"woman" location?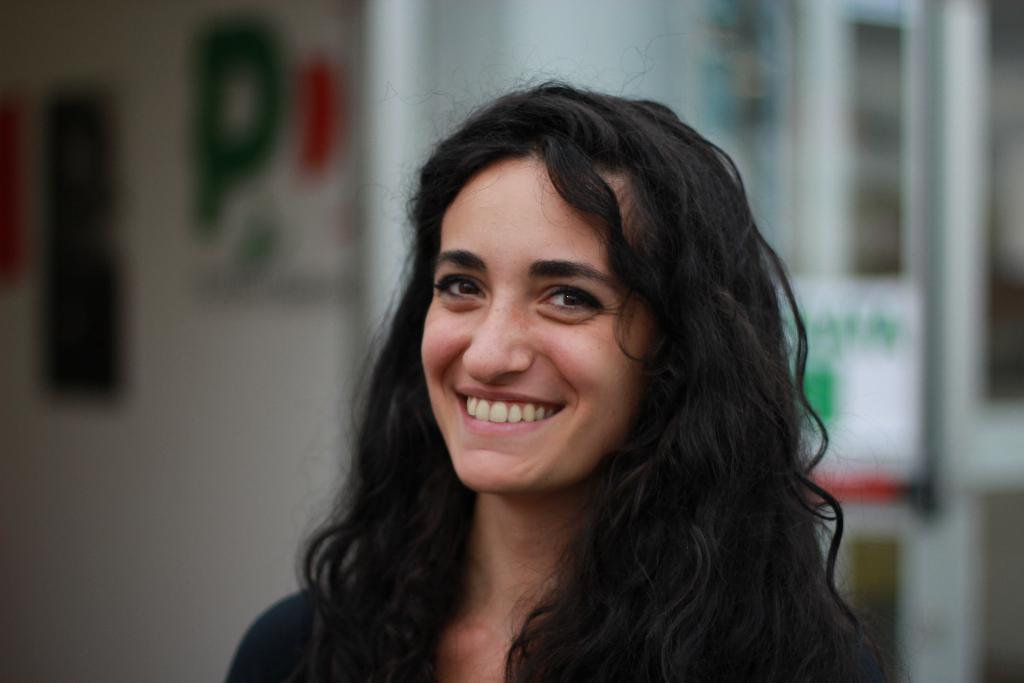
{"x1": 202, "y1": 78, "x2": 906, "y2": 682}
